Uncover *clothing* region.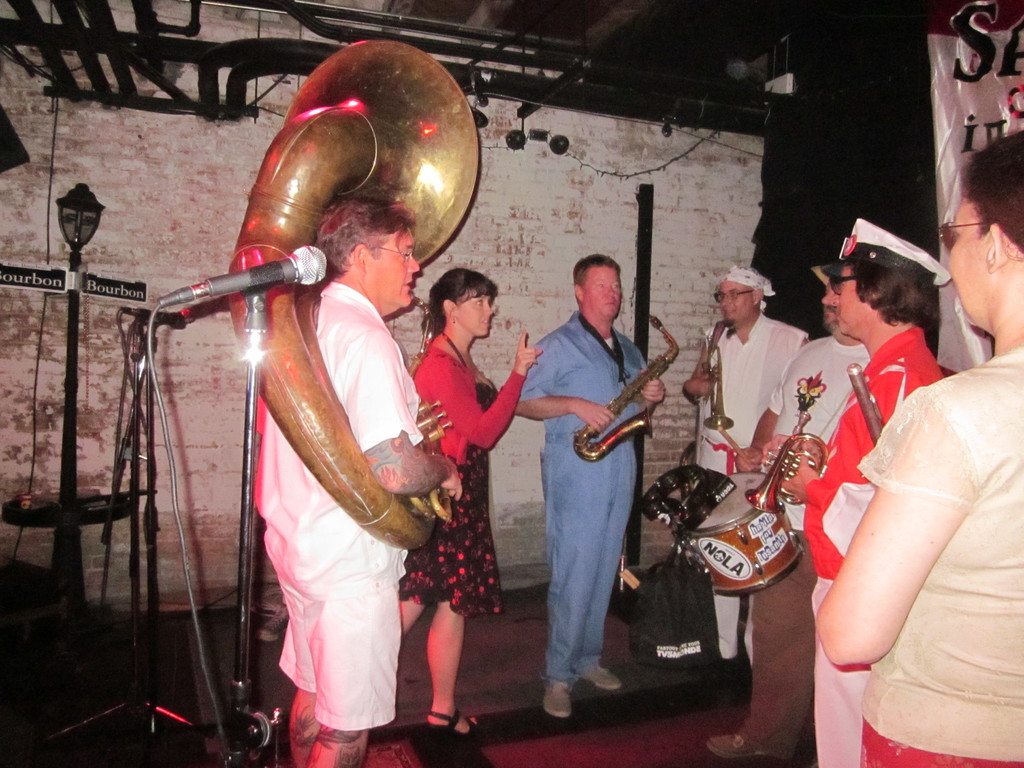
Uncovered: bbox=(762, 331, 868, 660).
